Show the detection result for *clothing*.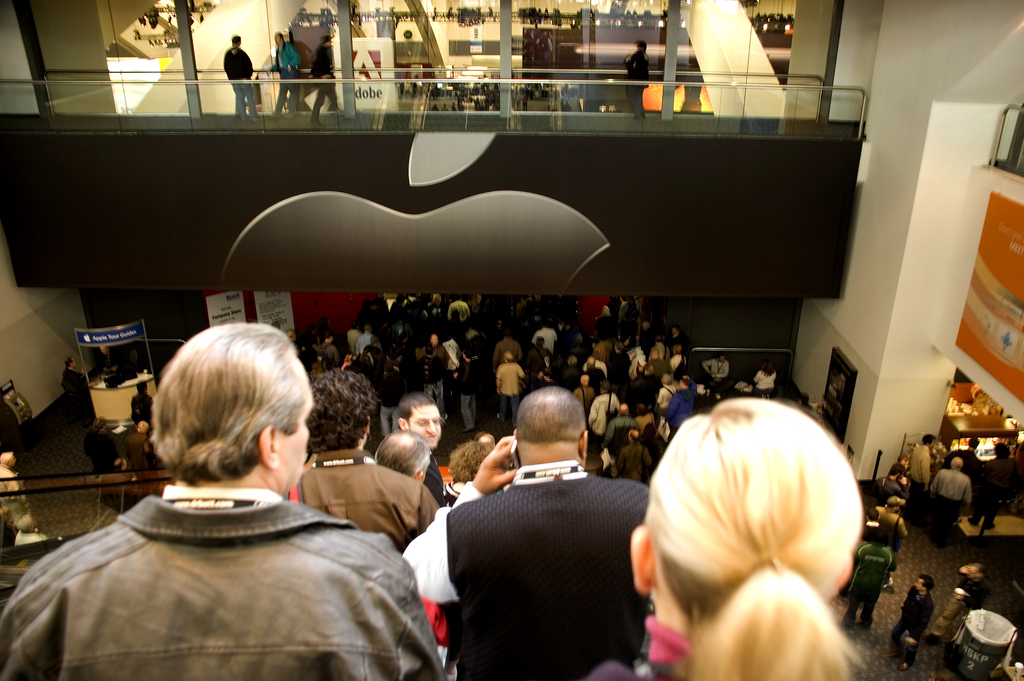
Rect(19, 450, 439, 680).
